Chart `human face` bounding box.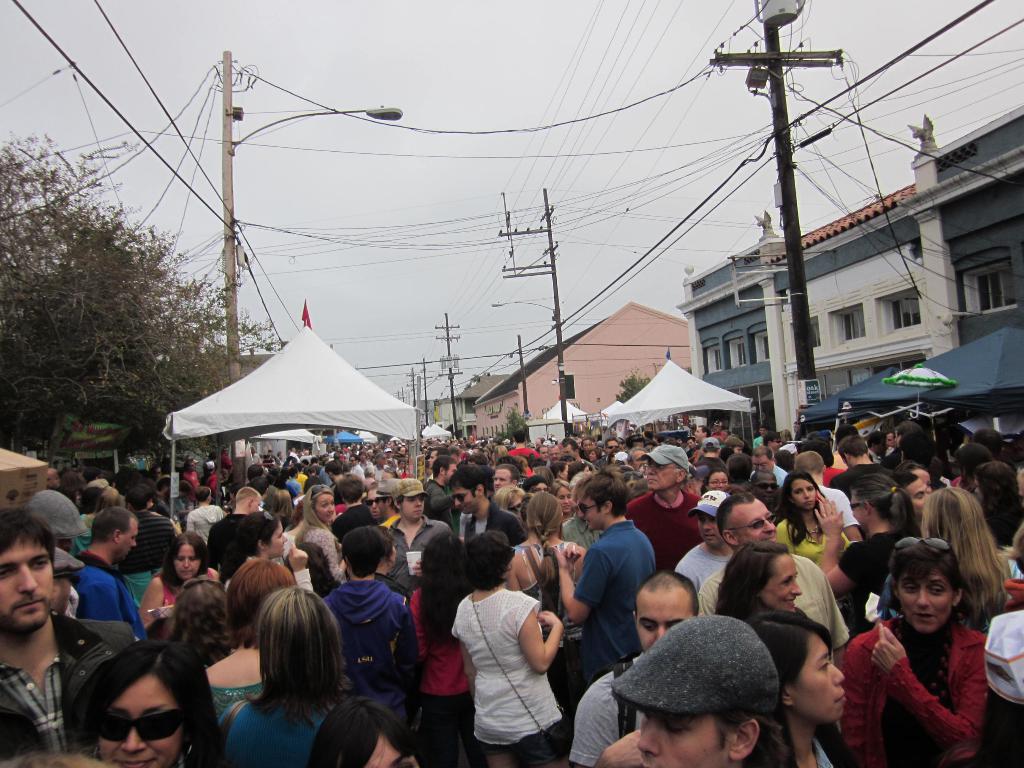
Charted: x1=908, y1=468, x2=931, y2=490.
